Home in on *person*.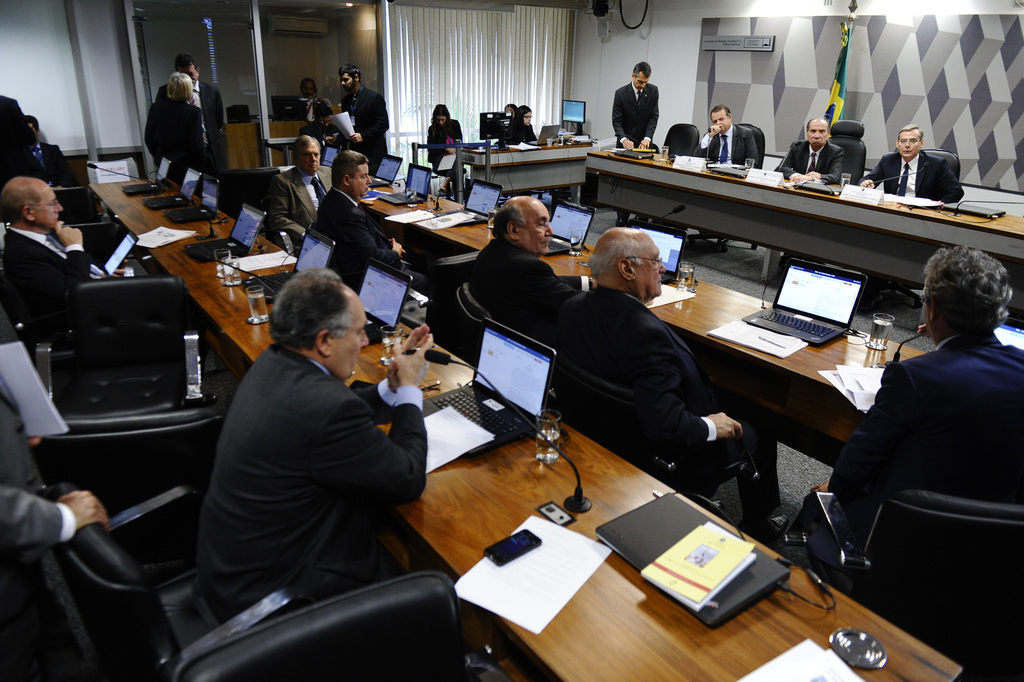
Homed in at region(262, 131, 335, 248).
